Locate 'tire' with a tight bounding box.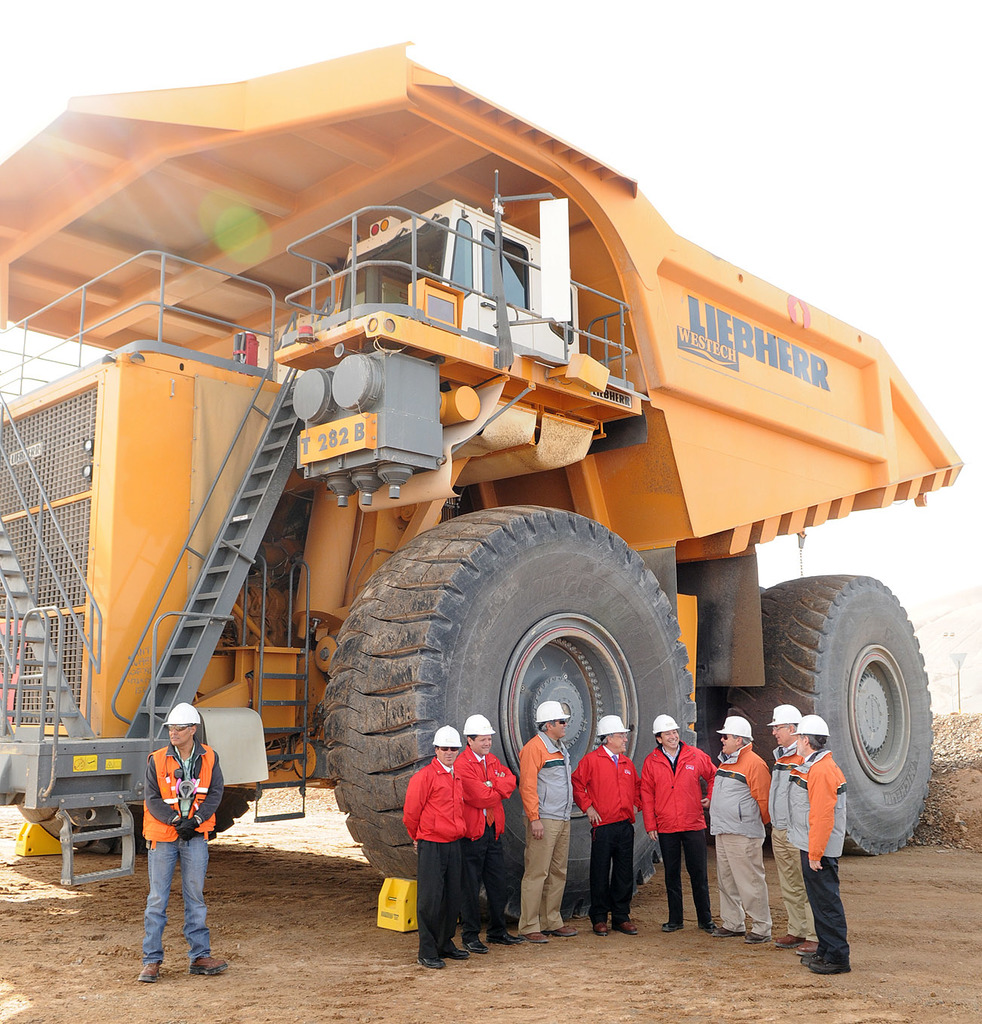
[left=18, top=782, right=262, bottom=856].
